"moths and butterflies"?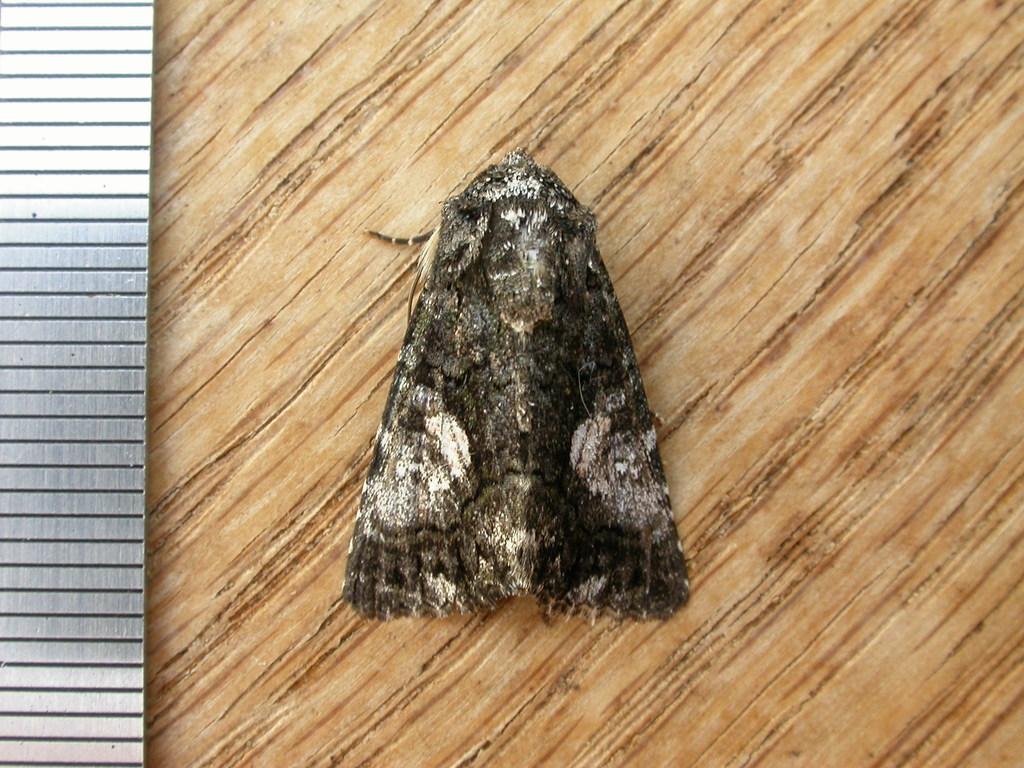
(342,141,691,634)
